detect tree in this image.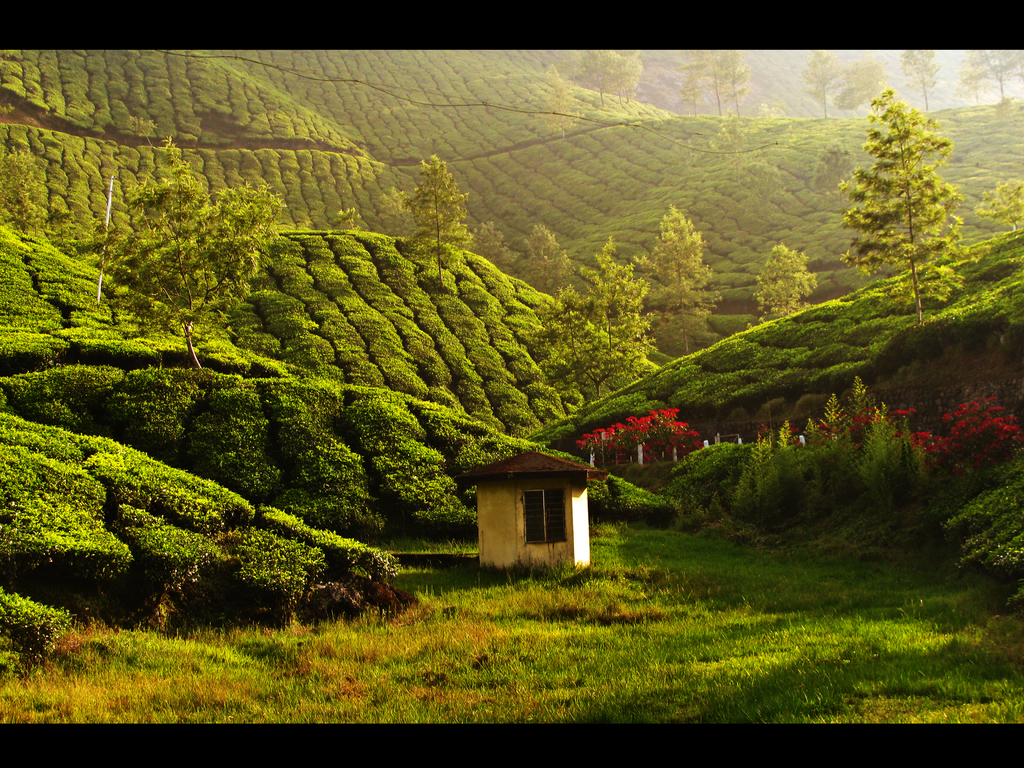
Detection: box=[525, 58, 579, 145].
